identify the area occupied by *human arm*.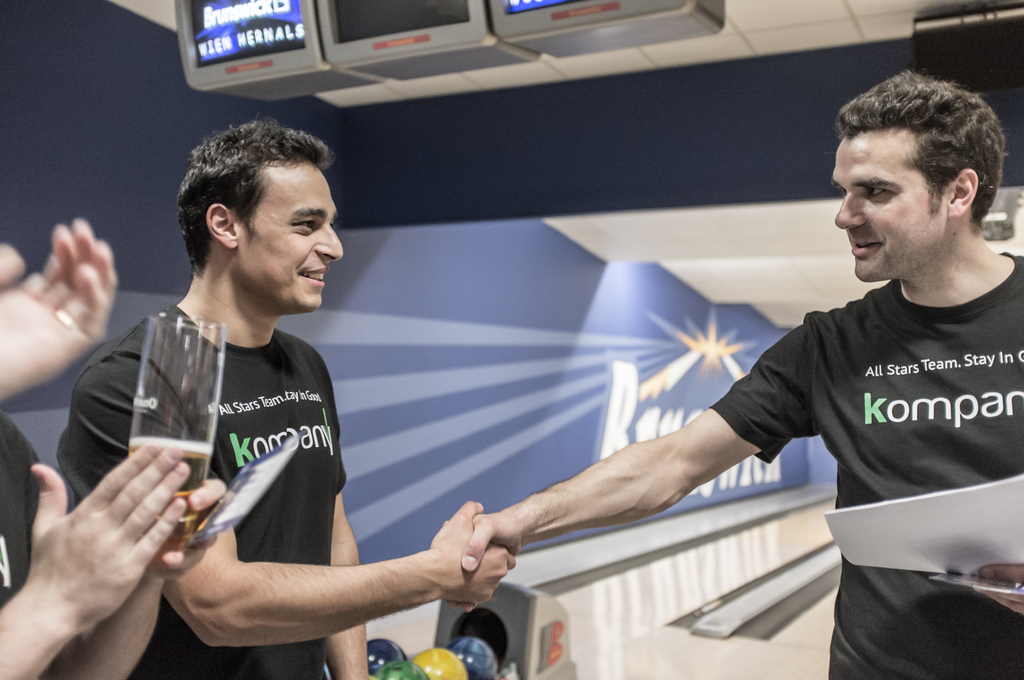
Area: {"left": 0, "top": 406, "right": 187, "bottom": 679}.
